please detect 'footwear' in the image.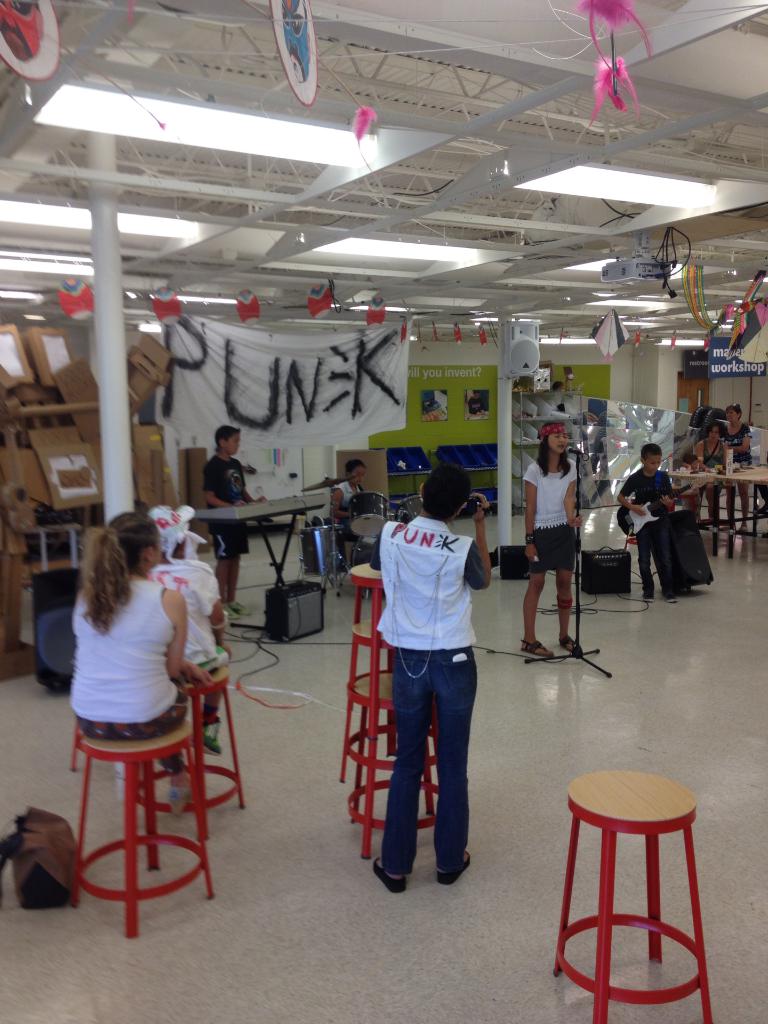
<box>204,727,223,758</box>.
